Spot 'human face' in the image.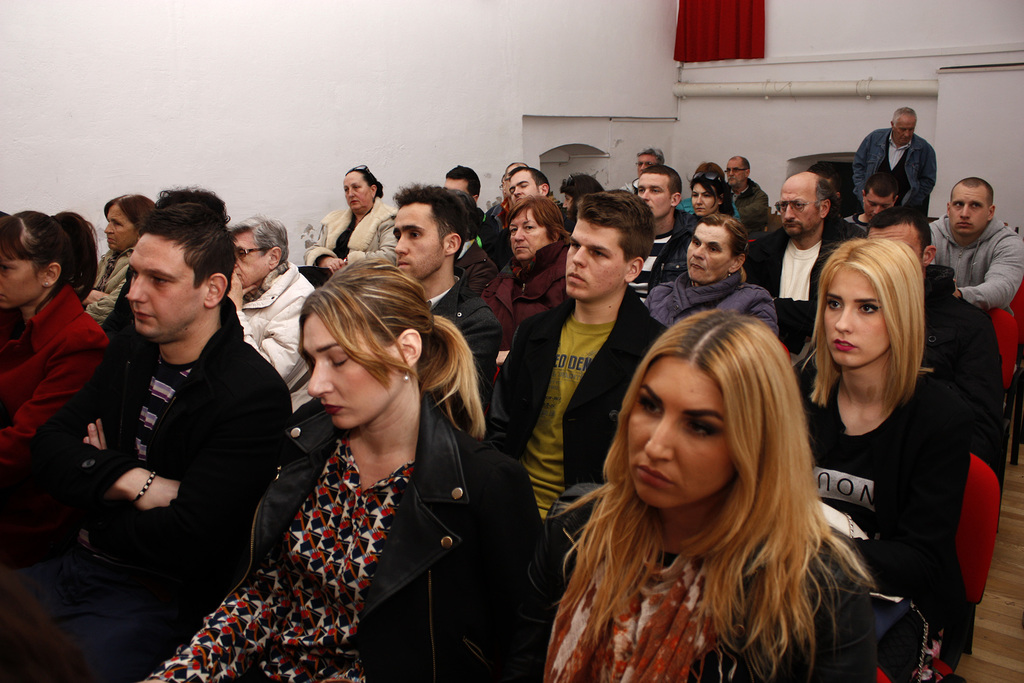
'human face' found at box=[895, 115, 916, 146].
